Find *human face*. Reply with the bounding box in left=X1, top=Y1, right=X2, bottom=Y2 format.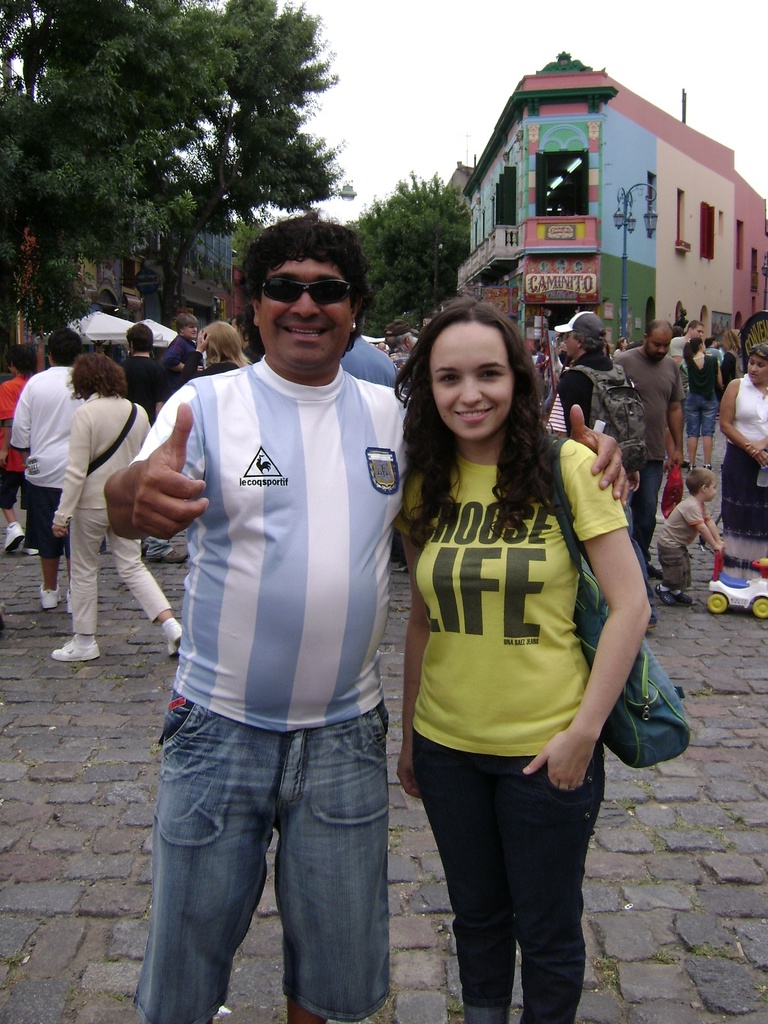
left=748, top=358, right=767, bottom=384.
